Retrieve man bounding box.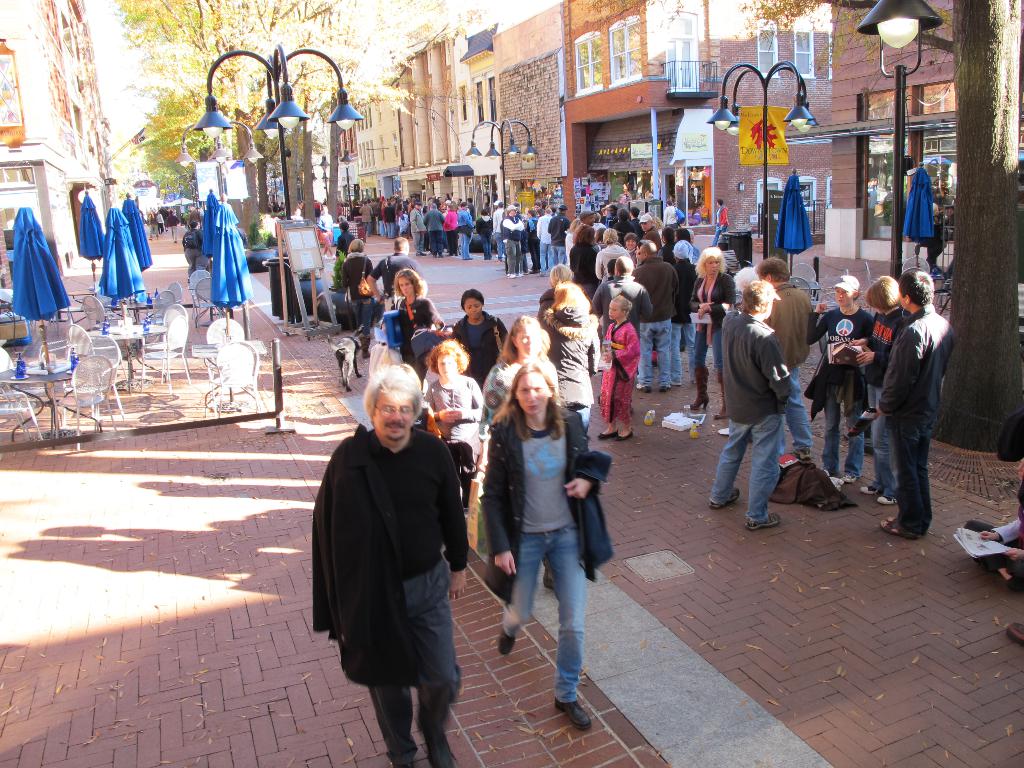
Bounding box: pyautogui.locateOnScreen(584, 254, 660, 392).
